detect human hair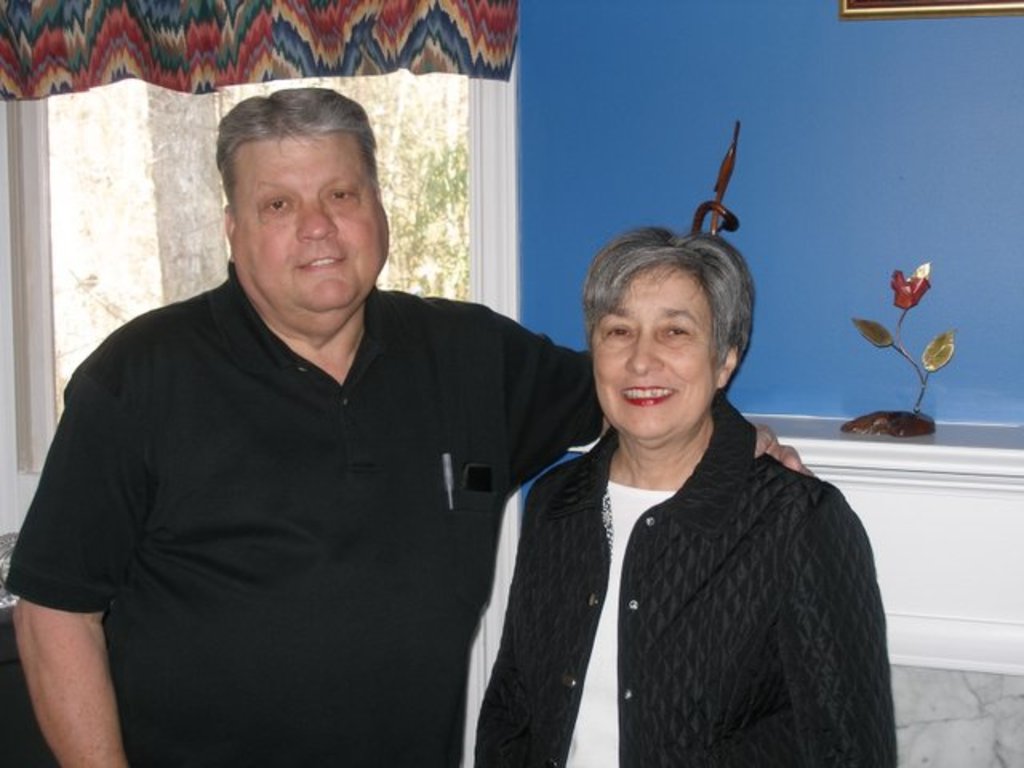
(214, 90, 384, 216)
